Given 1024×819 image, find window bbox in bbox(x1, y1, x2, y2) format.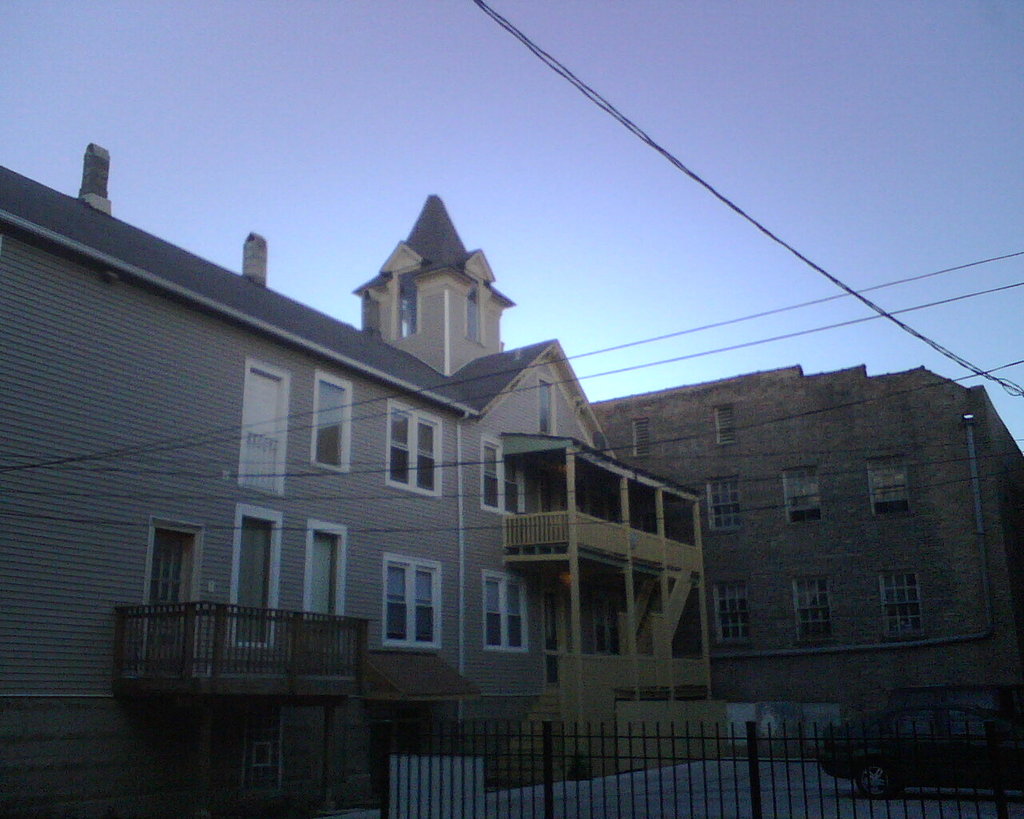
bbox(142, 524, 192, 661).
